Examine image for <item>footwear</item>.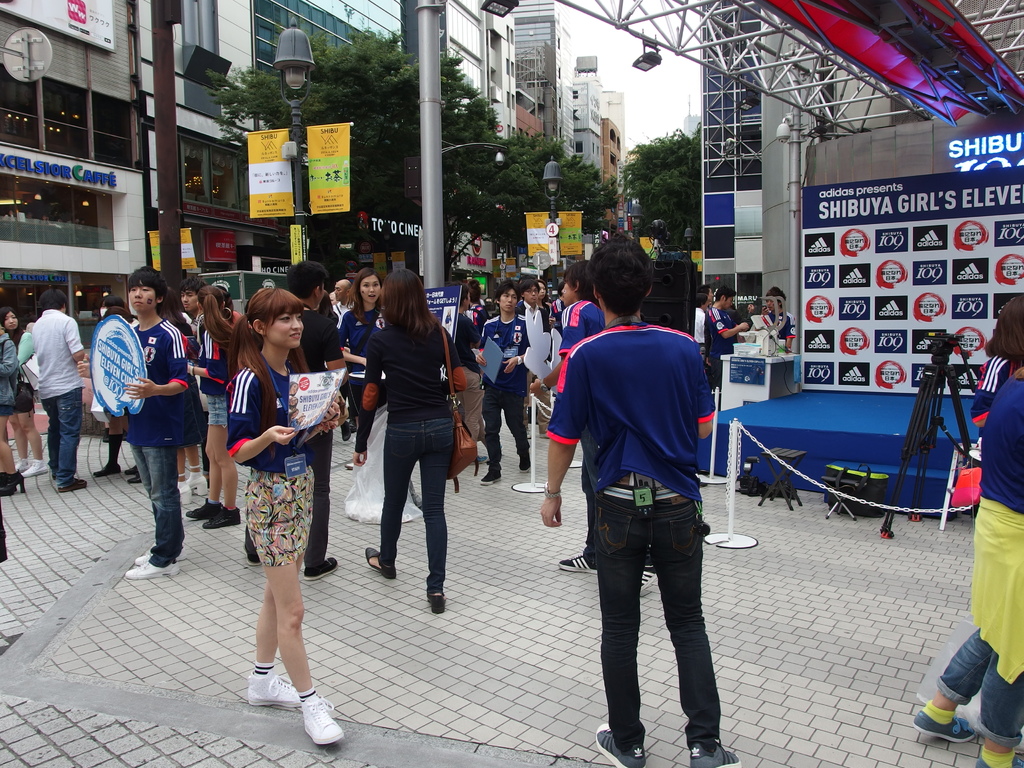
Examination result: Rect(247, 666, 329, 744).
